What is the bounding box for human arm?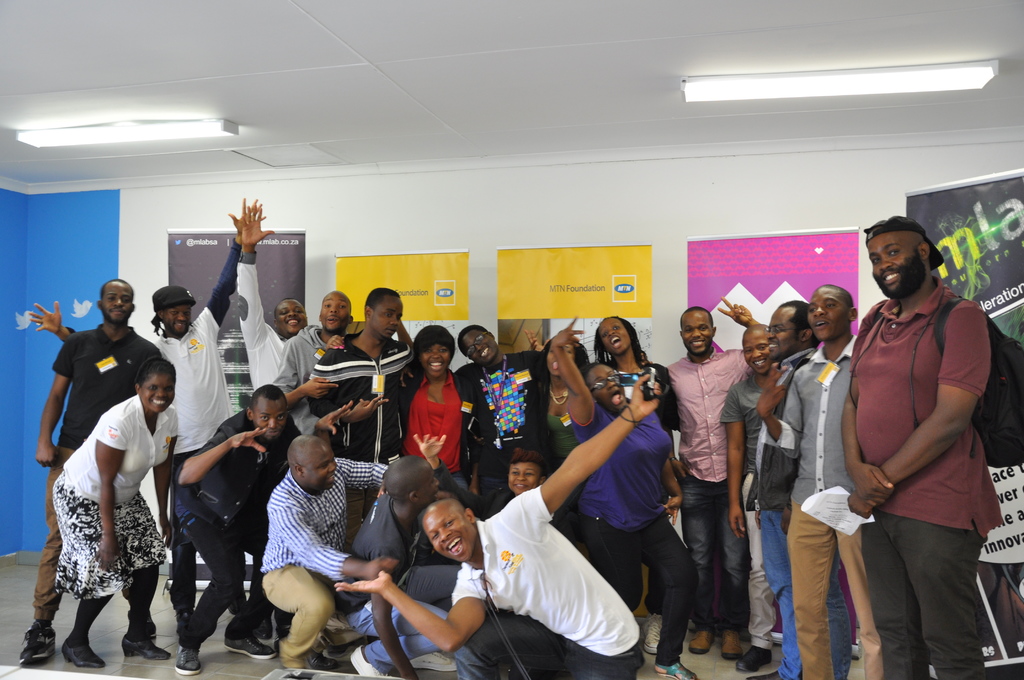
Rect(324, 457, 388, 496).
